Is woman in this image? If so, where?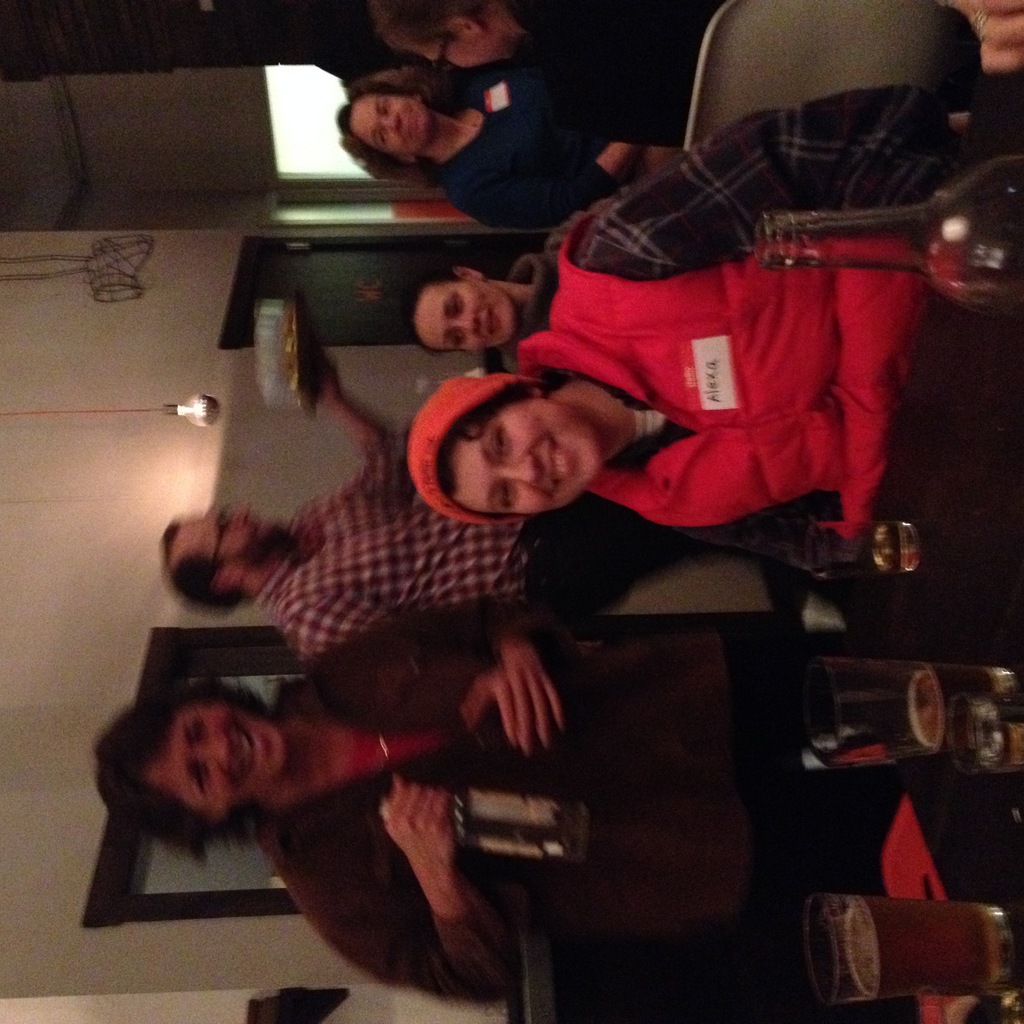
Yes, at (101,596,812,1009).
